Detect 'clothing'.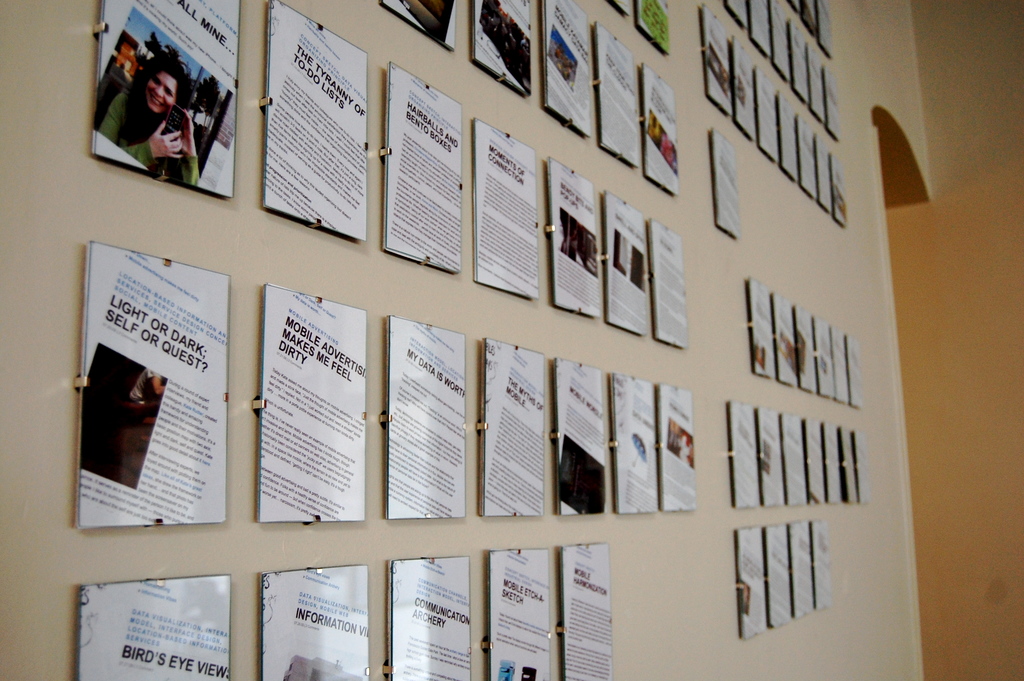
Detected at x1=96 y1=63 x2=218 y2=177.
